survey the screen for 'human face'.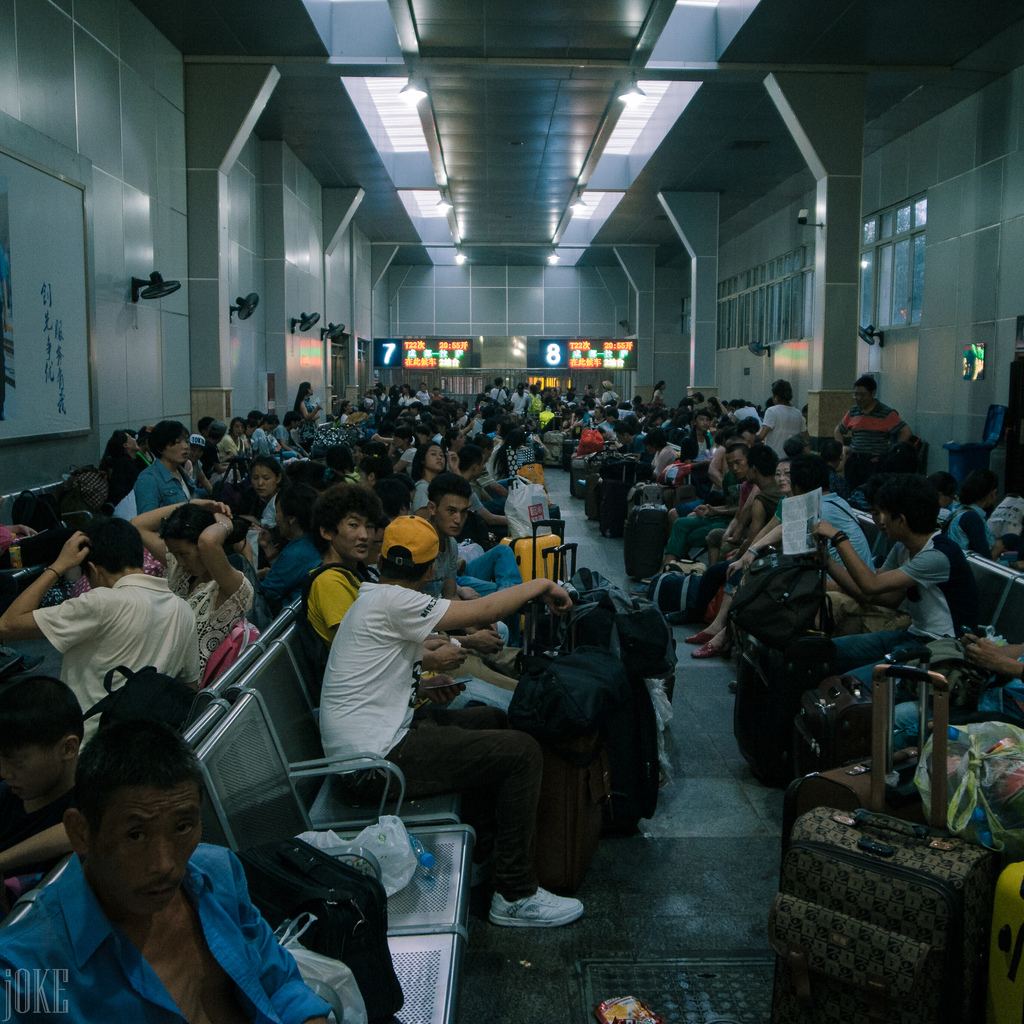
Survey found: bbox(726, 455, 748, 480).
